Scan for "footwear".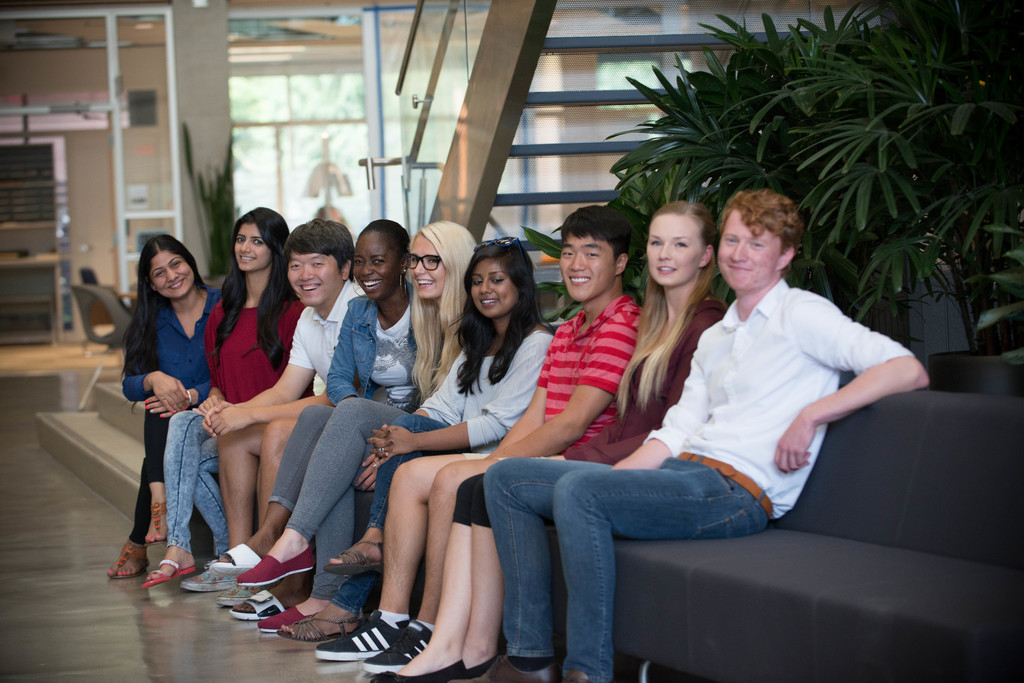
Scan result: (310, 609, 412, 657).
